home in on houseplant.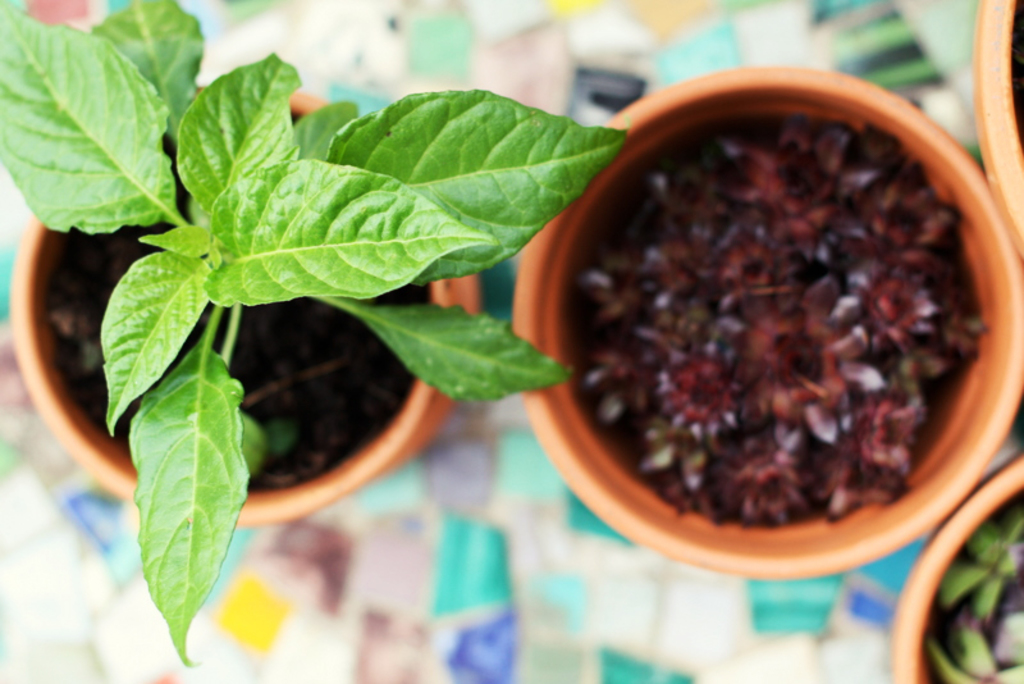
Homed in at BBox(506, 64, 1023, 583).
